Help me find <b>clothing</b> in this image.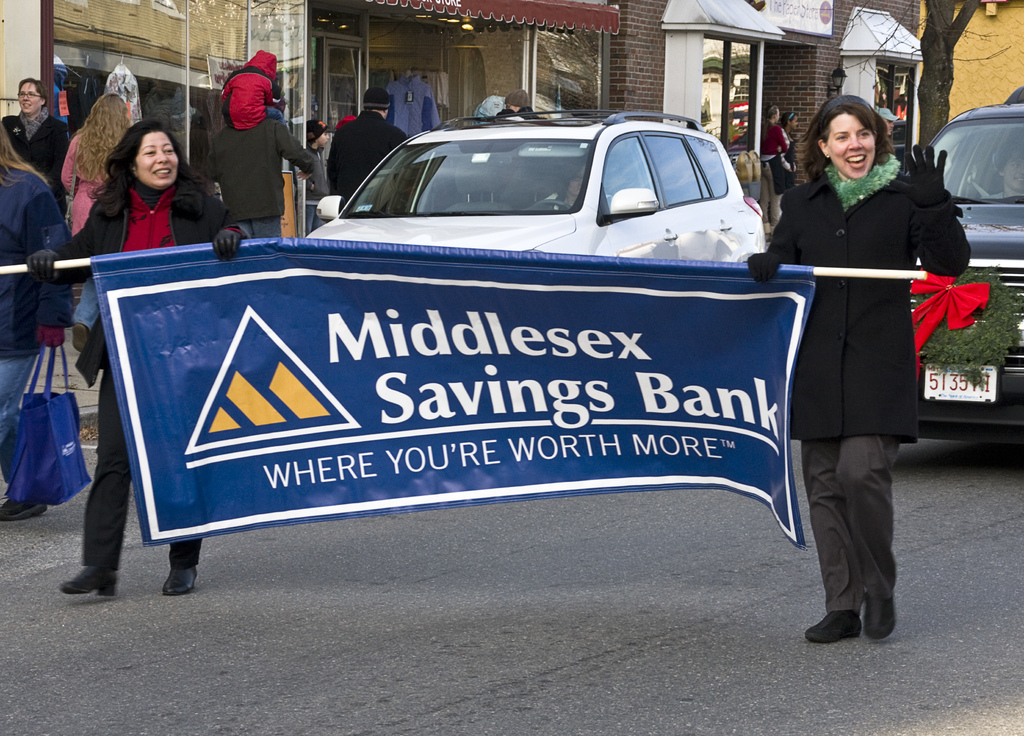
Found it: Rect(1, 163, 56, 420).
